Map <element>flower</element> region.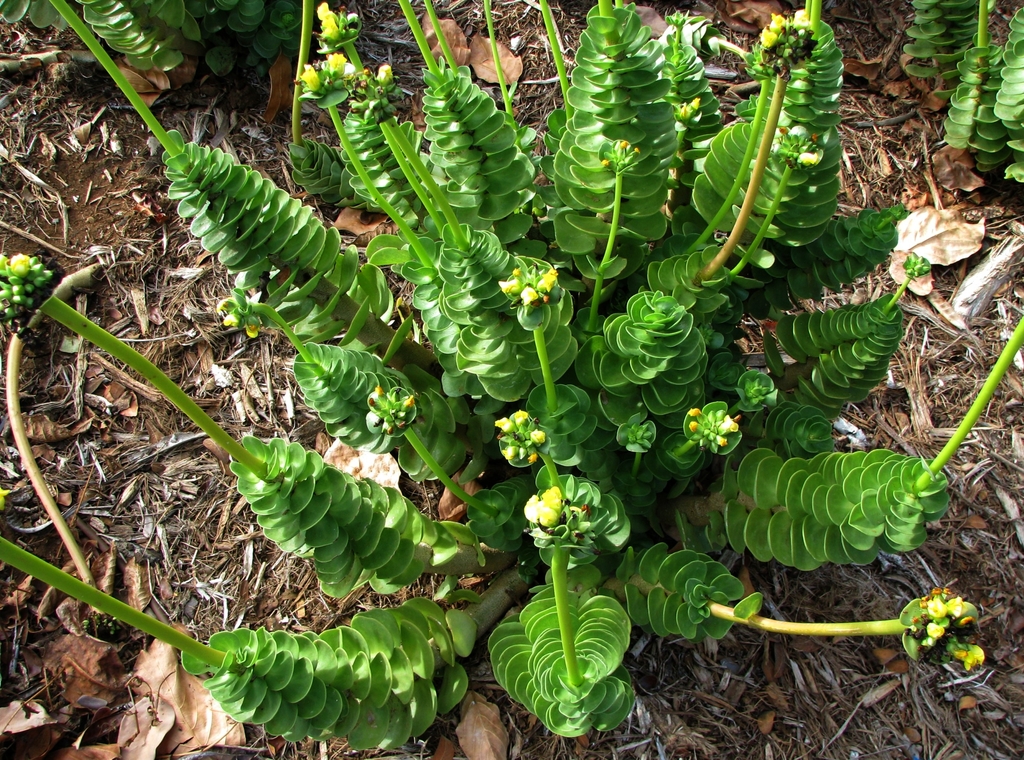
Mapped to BBox(929, 595, 947, 617).
